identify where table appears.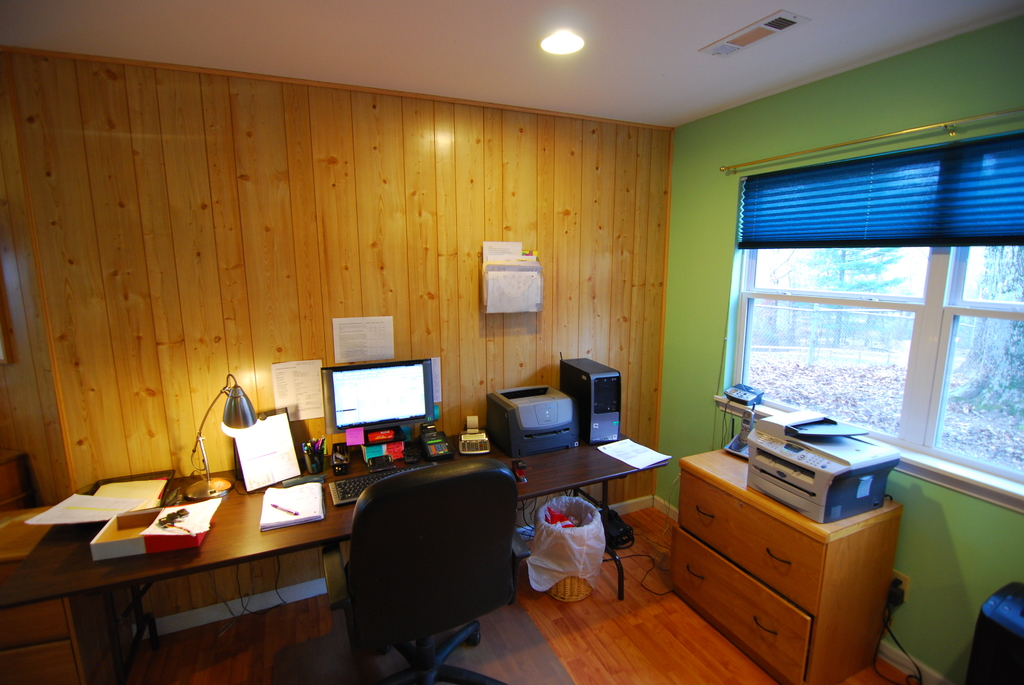
Appears at (0,425,673,684).
